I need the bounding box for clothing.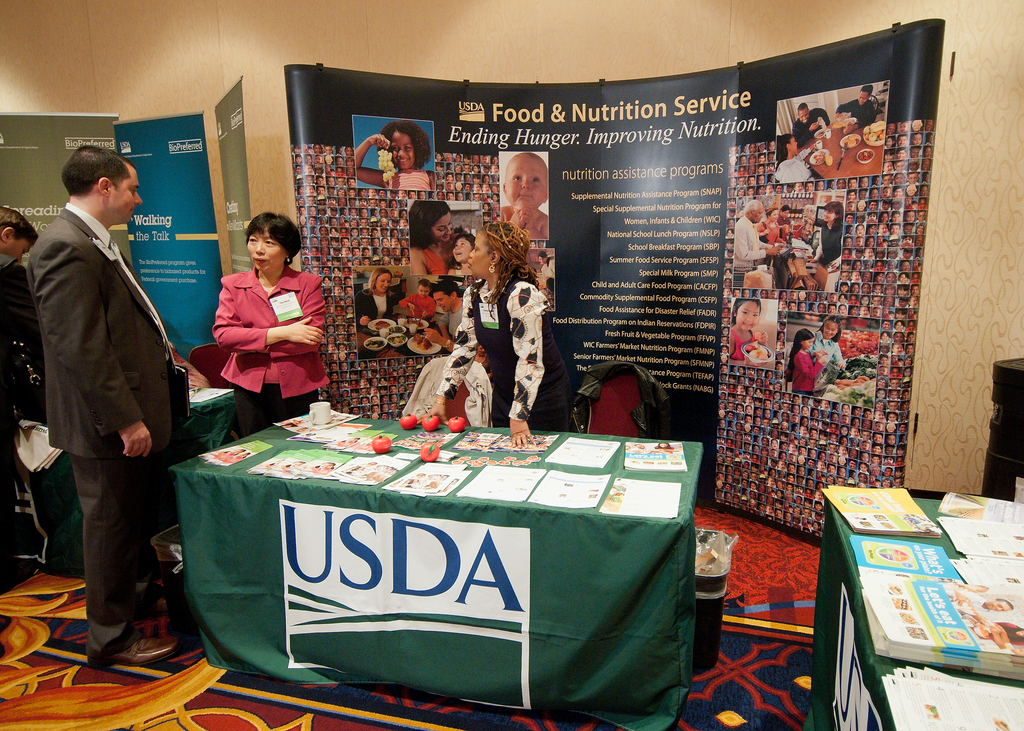
Here it is: pyautogui.locateOnScreen(388, 168, 430, 191).
